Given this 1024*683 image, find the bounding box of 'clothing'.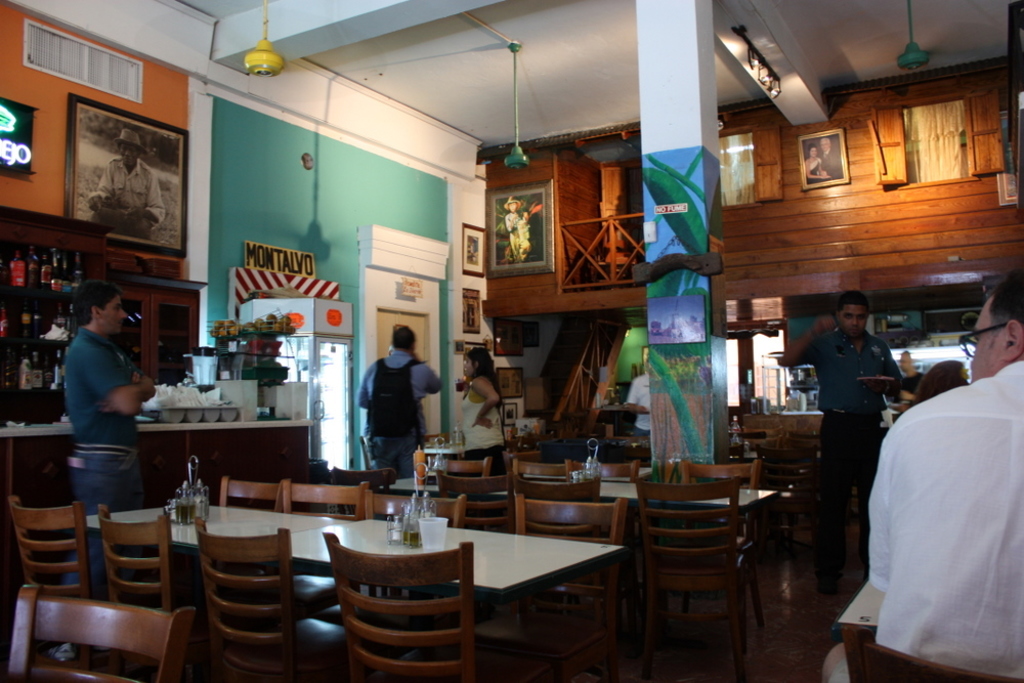
x1=70 y1=334 x2=152 y2=583.
